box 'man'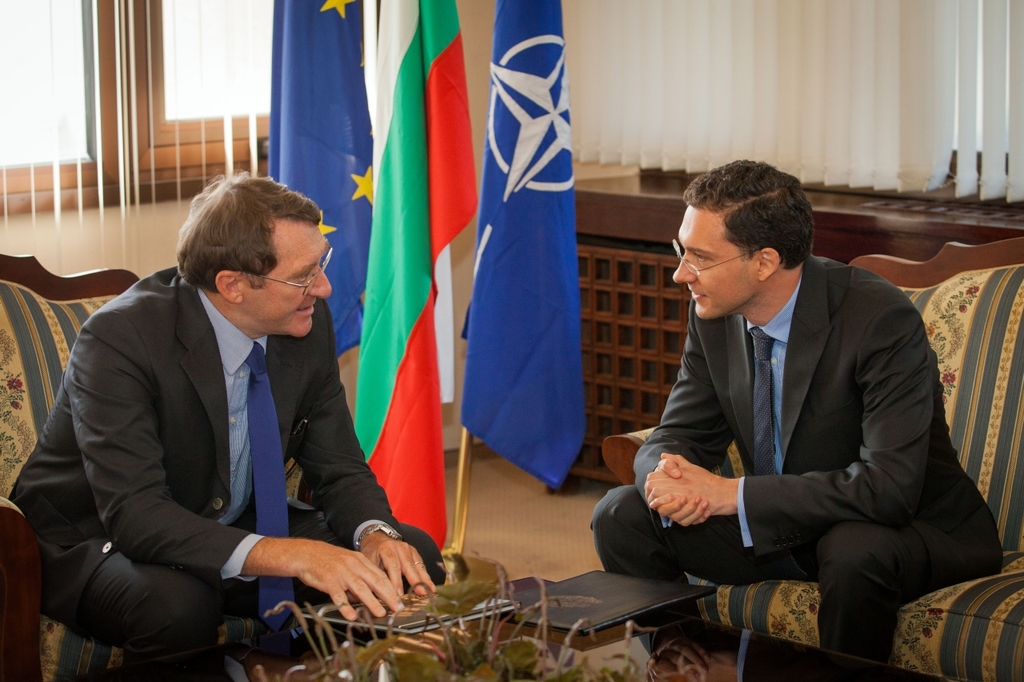
locate(13, 173, 451, 681)
